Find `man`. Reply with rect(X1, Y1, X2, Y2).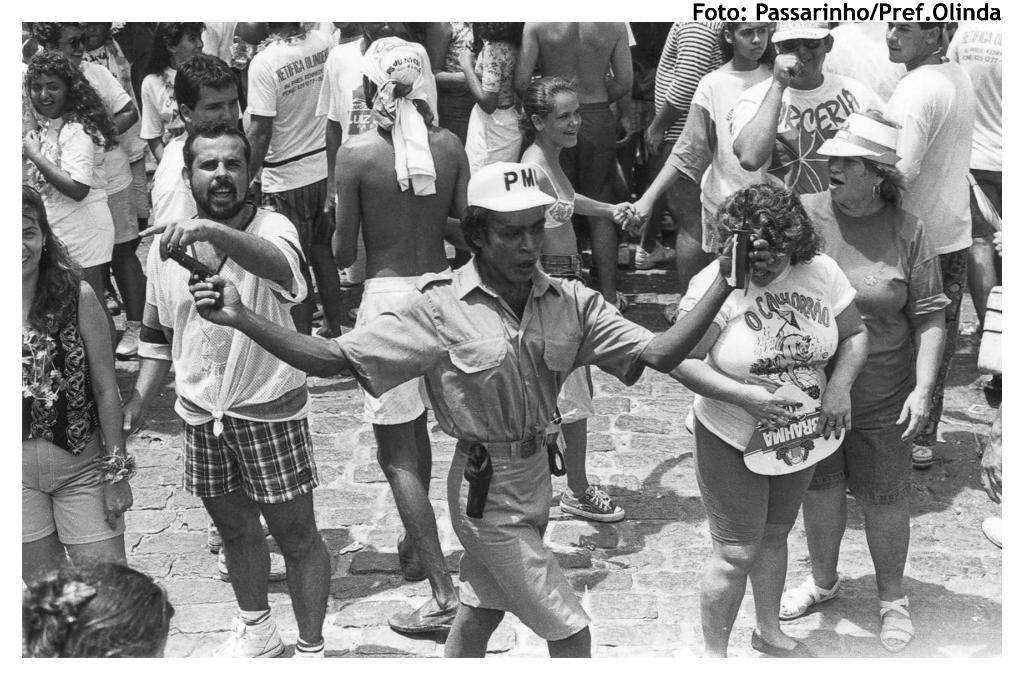
rect(515, 20, 632, 314).
